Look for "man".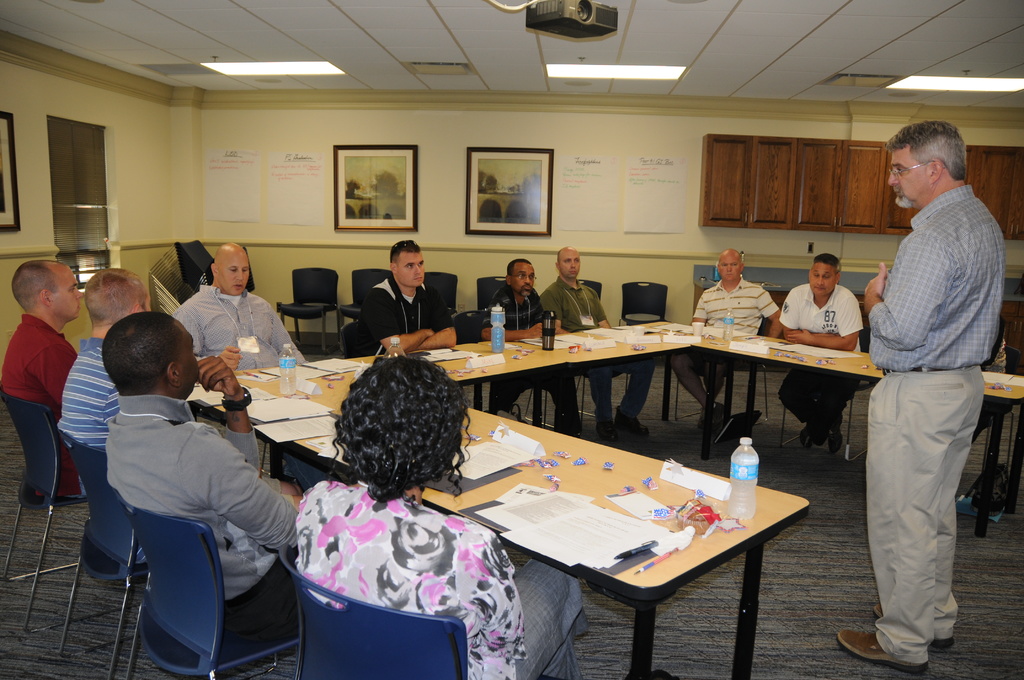
Found: l=544, t=250, r=650, b=442.
